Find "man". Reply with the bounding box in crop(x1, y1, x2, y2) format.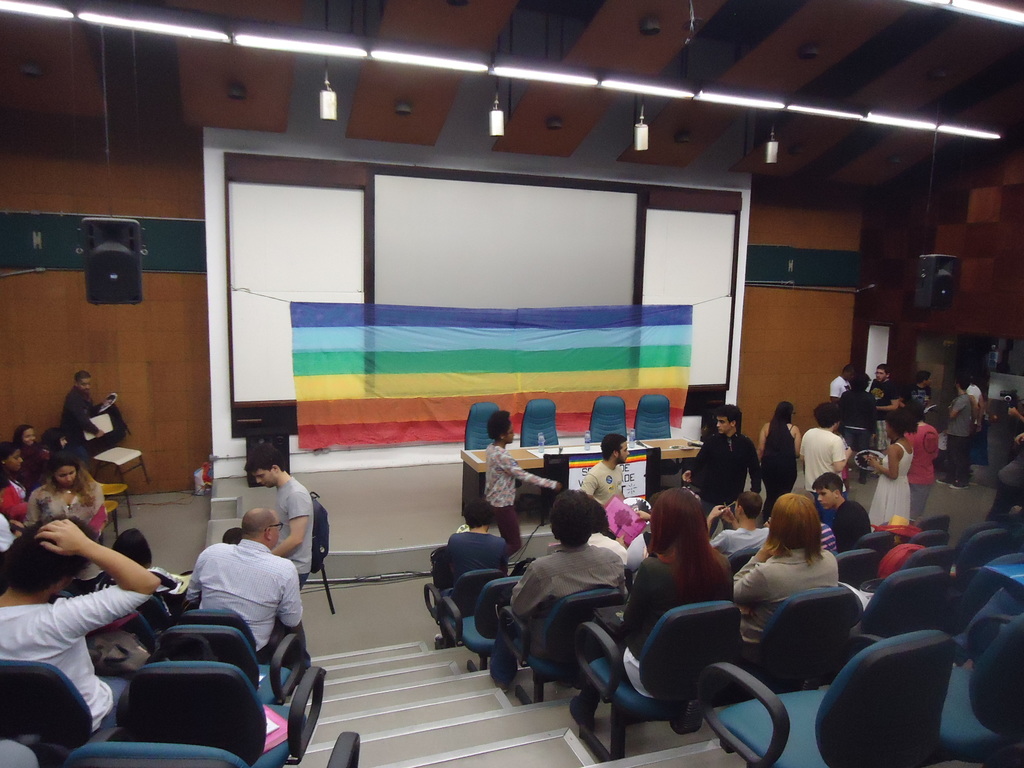
crop(59, 373, 109, 467).
